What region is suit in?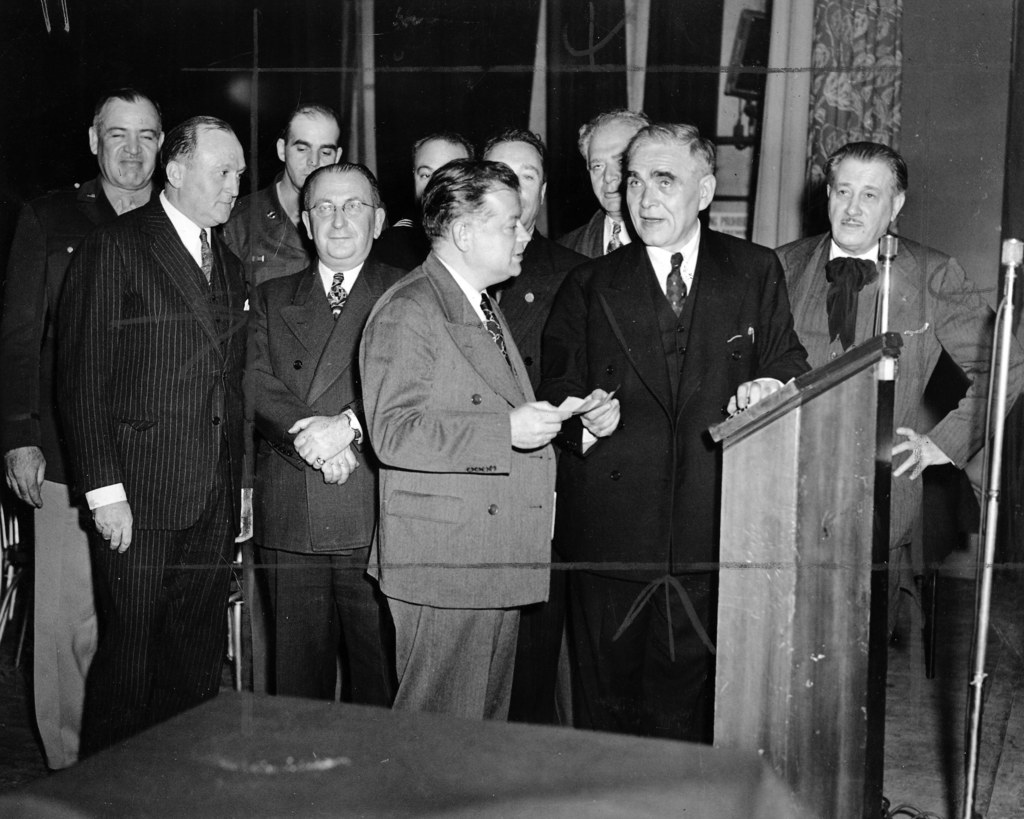
[left=0, top=180, right=161, bottom=774].
